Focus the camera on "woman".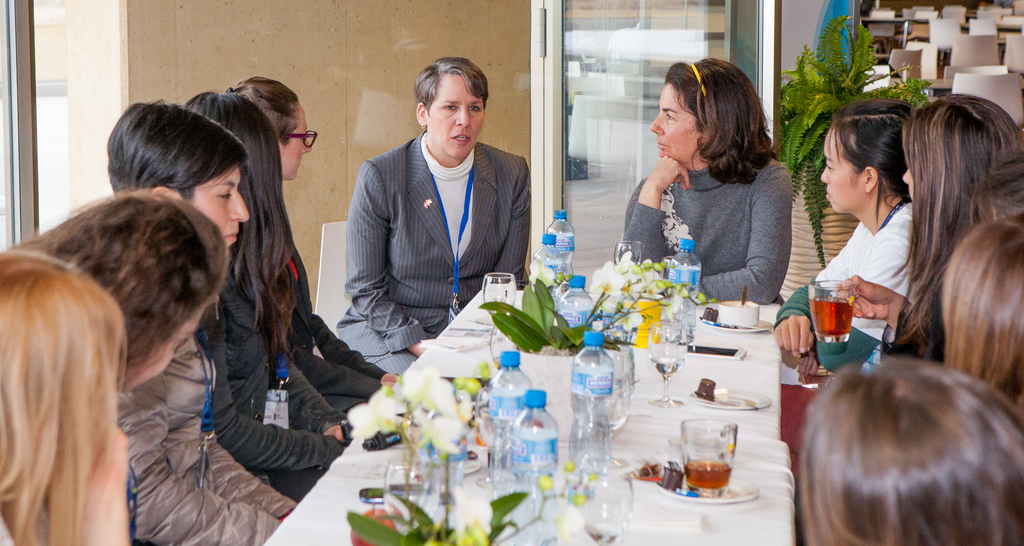
Focus region: <bbox>18, 197, 235, 397</bbox>.
